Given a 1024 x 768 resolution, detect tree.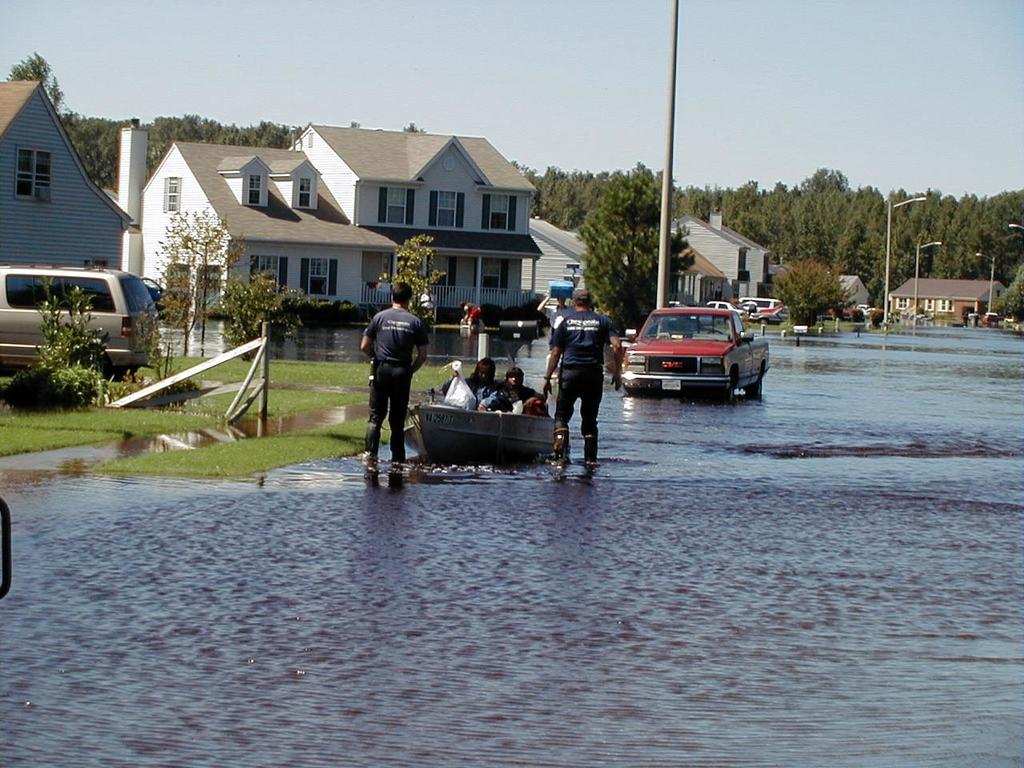
(x1=513, y1=156, x2=574, y2=228).
